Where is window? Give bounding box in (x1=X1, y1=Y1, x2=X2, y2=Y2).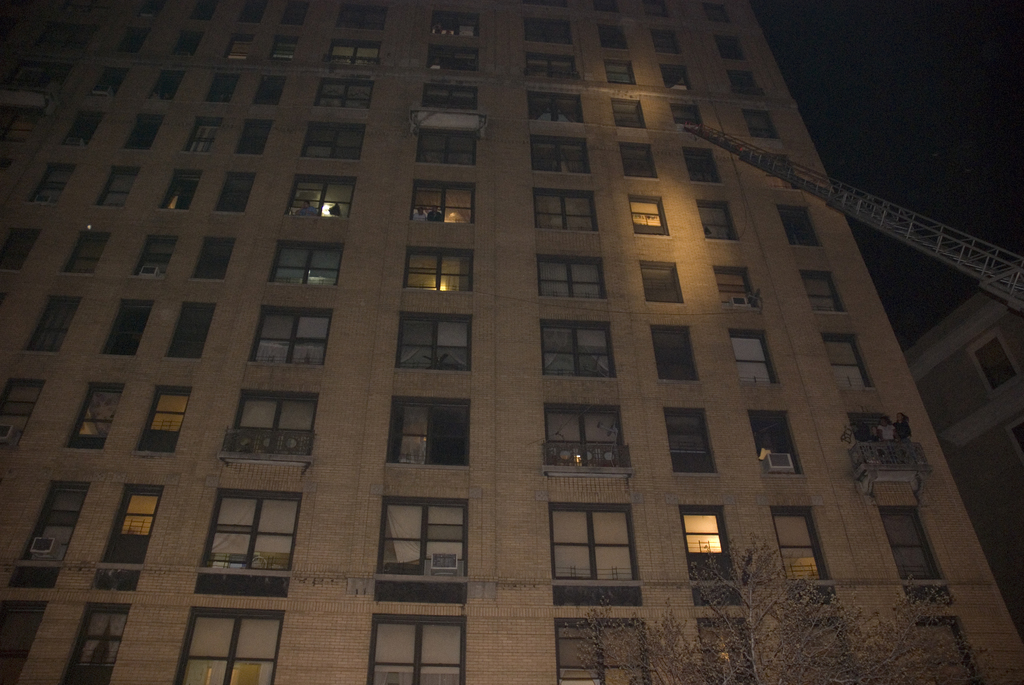
(x1=694, y1=0, x2=724, y2=20).
